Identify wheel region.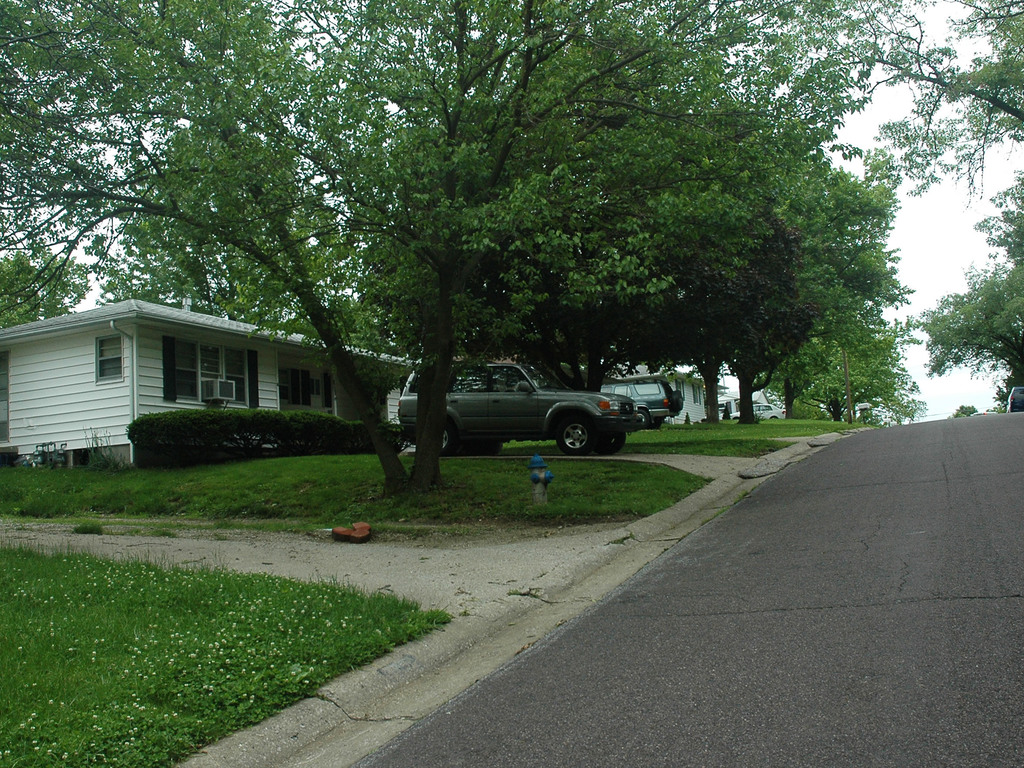
Region: bbox(596, 429, 628, 453).
